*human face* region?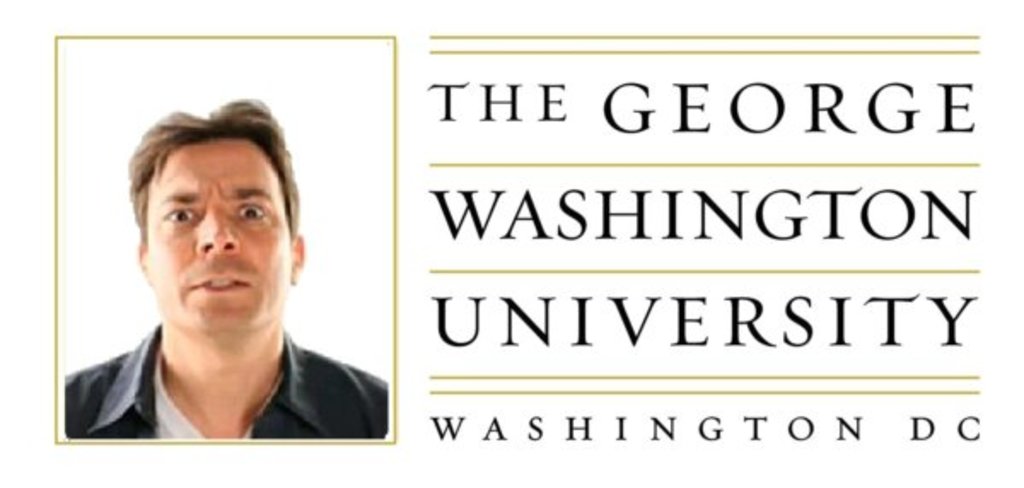
l=138, t=125, r=297, b=333
